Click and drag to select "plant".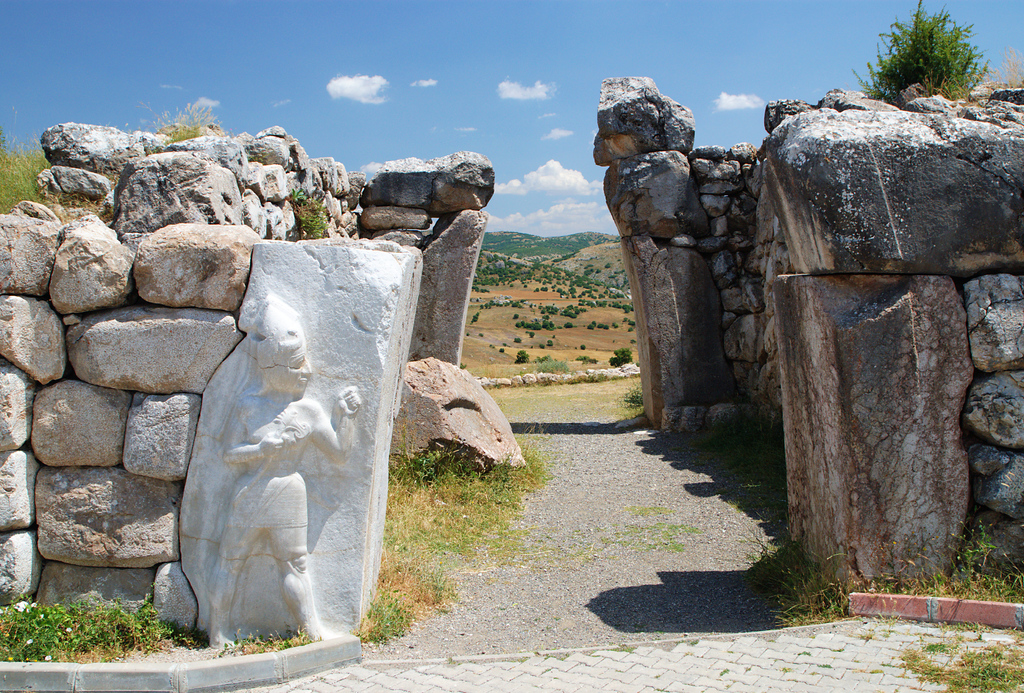
Selection: {"left": 6, "top": 587, "right": 232, "bottom": 668}.
